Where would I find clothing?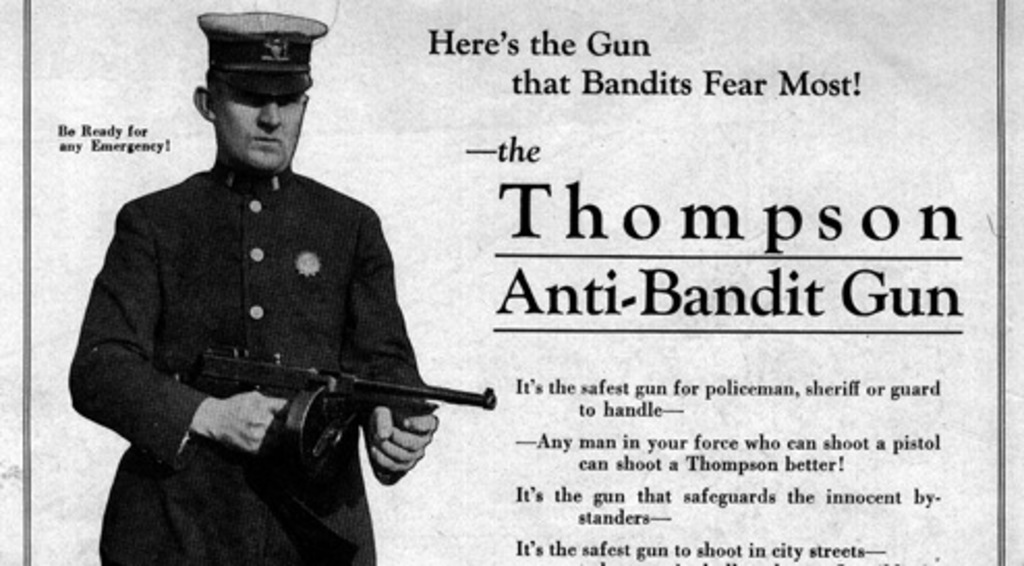
At {"x1": 70, "y1": 95, "x2": 464, "y2": 516}.
